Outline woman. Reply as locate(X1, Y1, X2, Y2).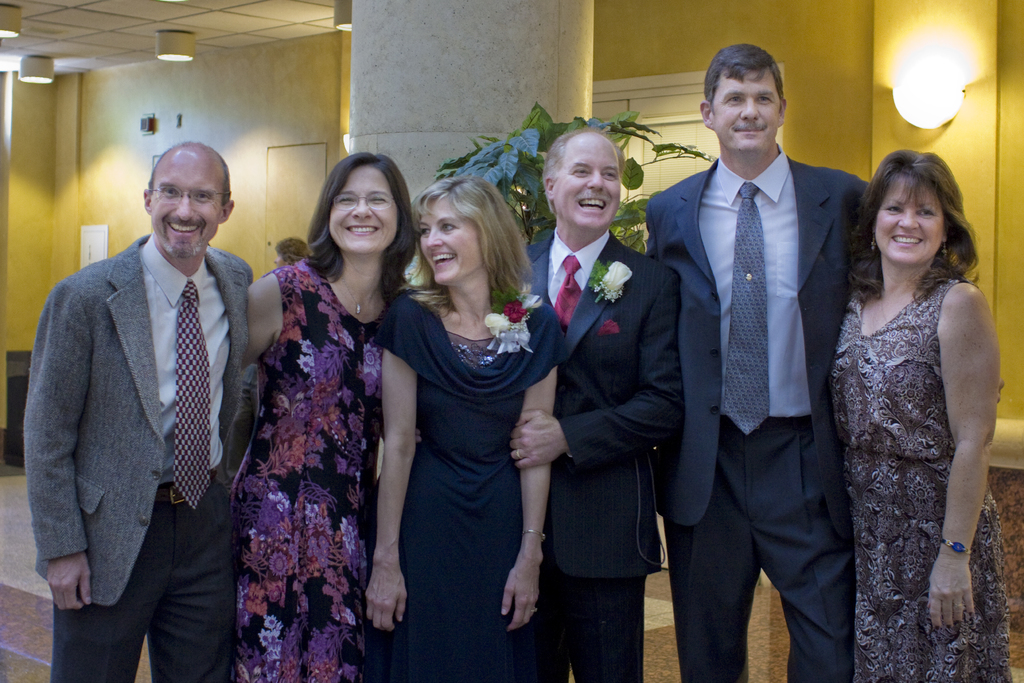
locate(362, 176, 548, 682).
